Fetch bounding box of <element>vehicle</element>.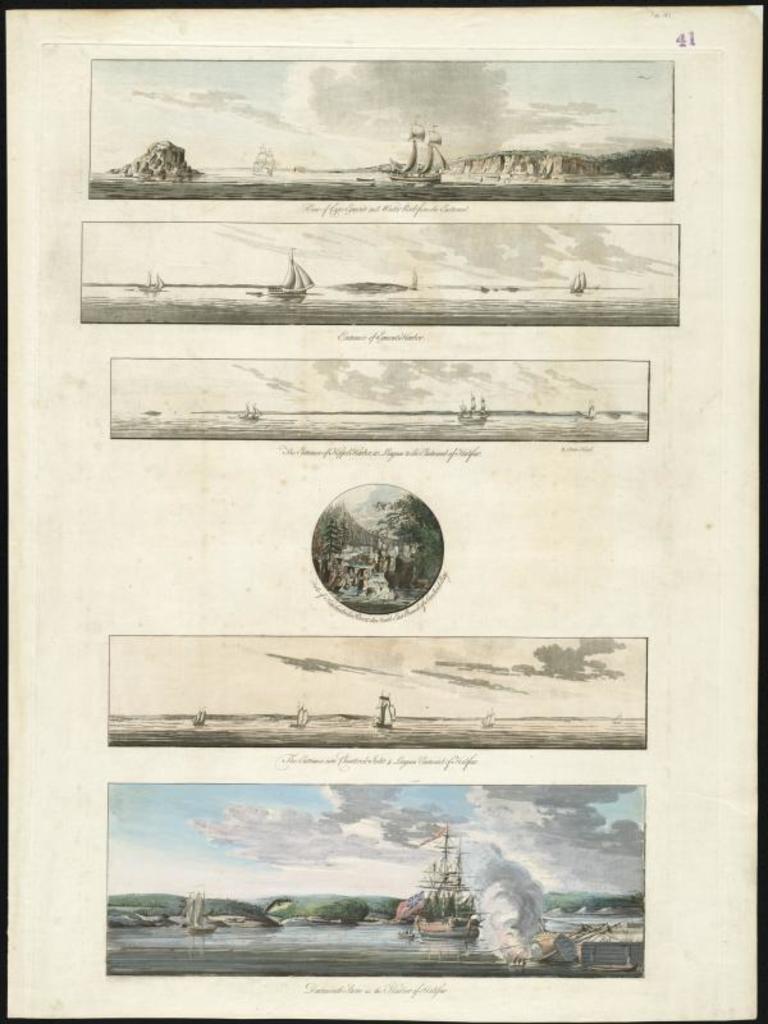
Bbox: [x1=411, y1=823, x2=484, y2=940].
